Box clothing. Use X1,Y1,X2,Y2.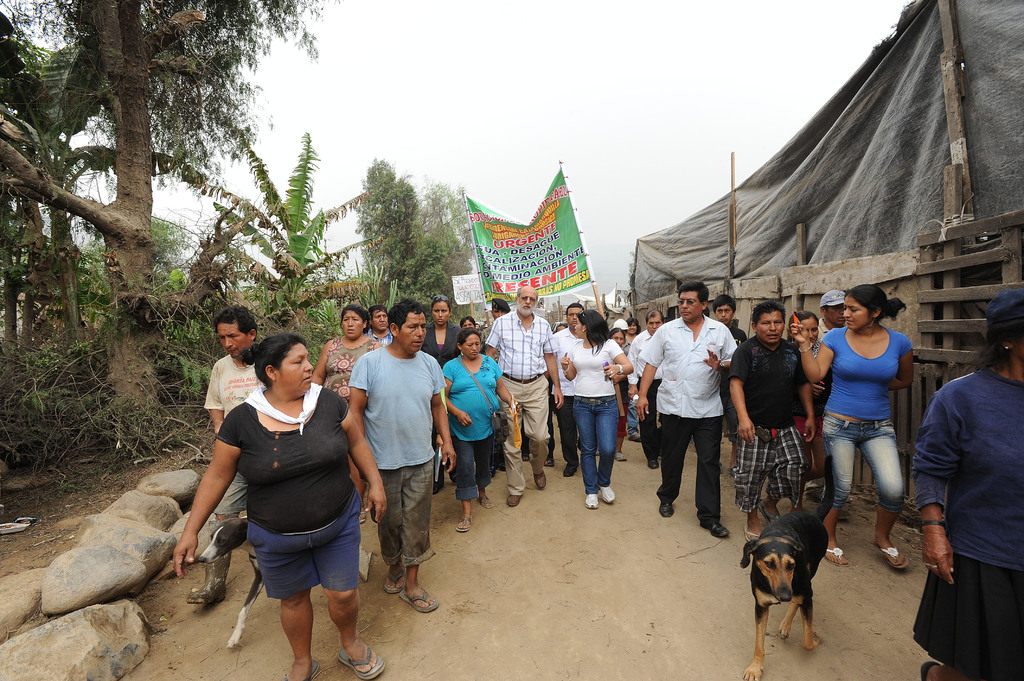
215,385,365,602.
